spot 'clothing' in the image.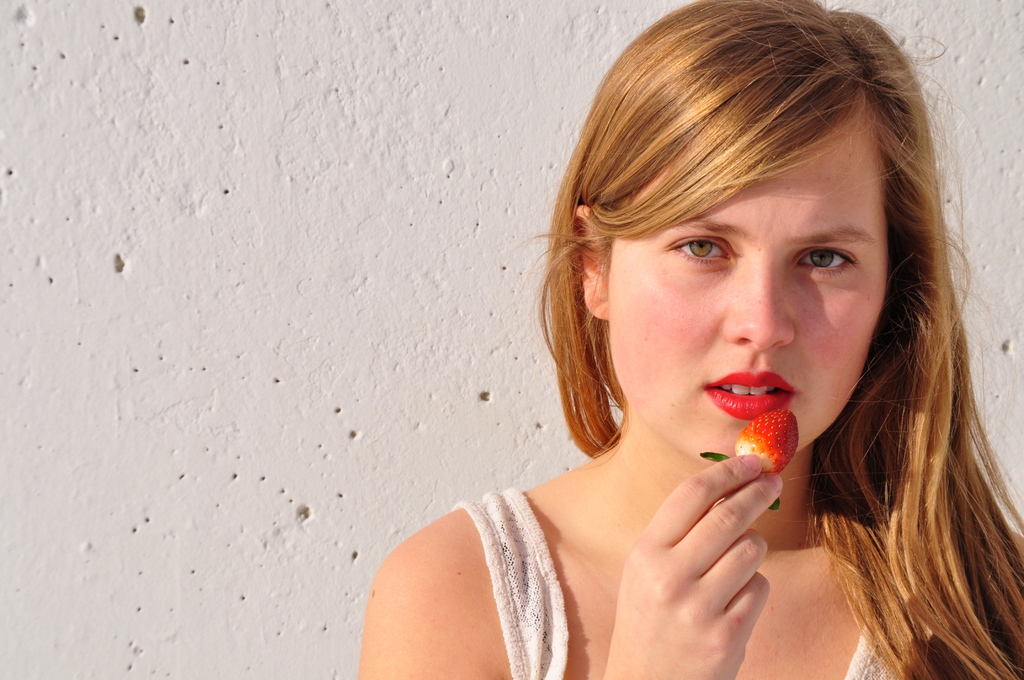
'clothing' found at 456 482 892 679.
